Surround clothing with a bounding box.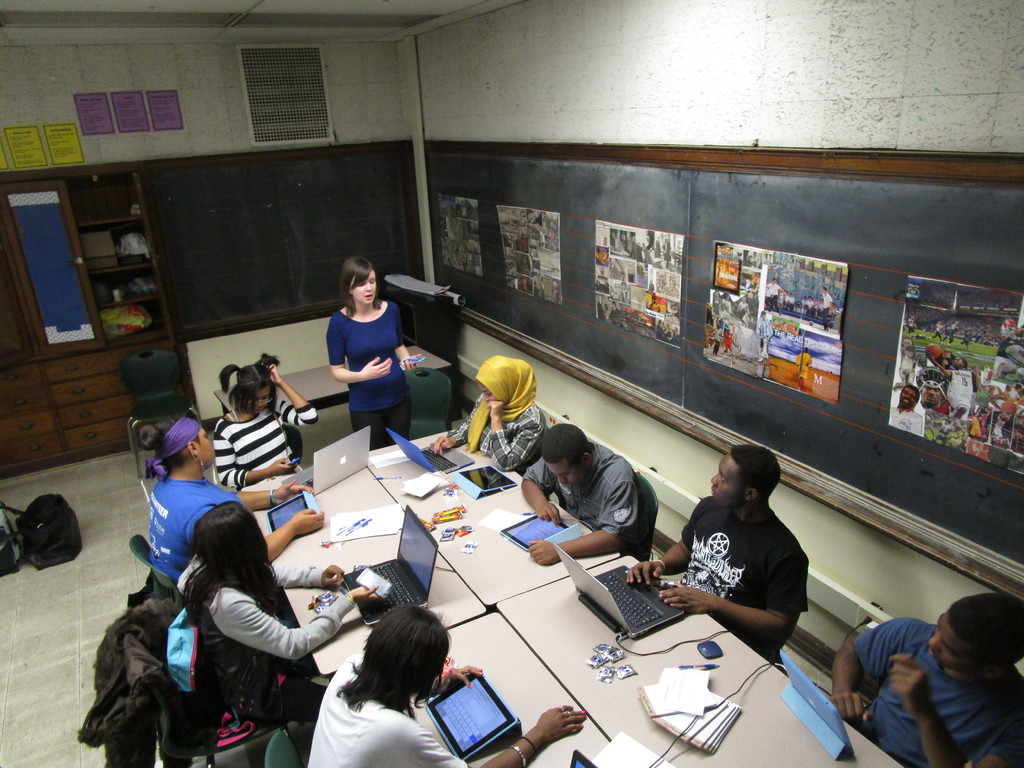
x1=672 y1=333 x2=680 y2=345.
